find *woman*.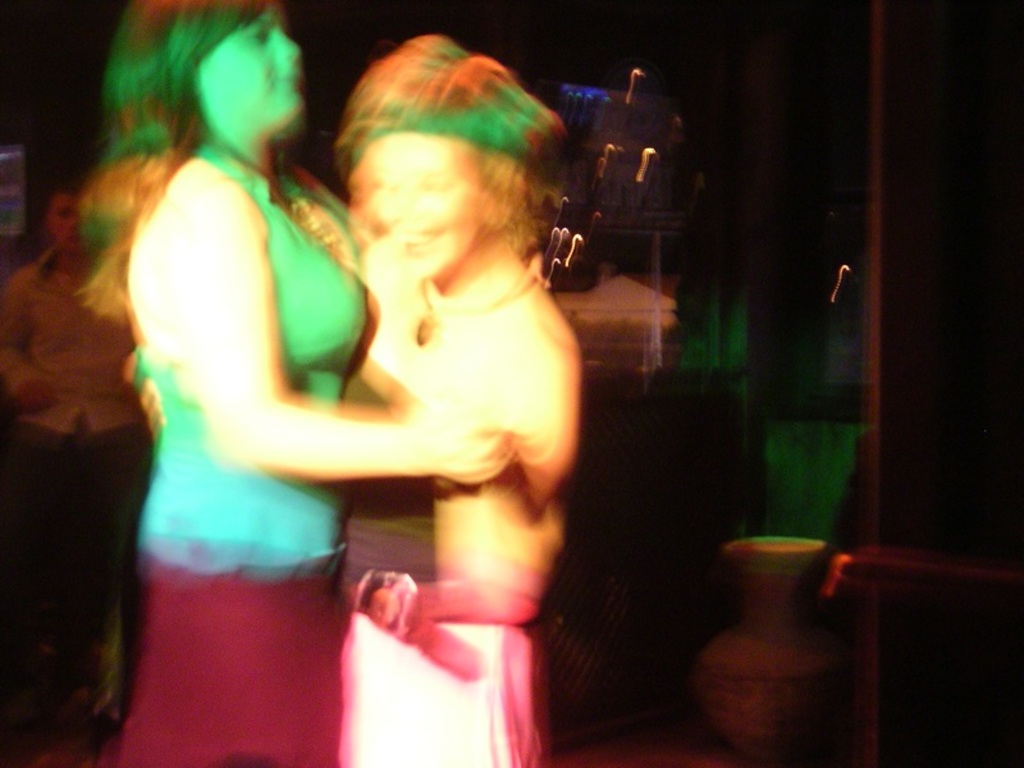
BBox(333, 32, 568, 767).
